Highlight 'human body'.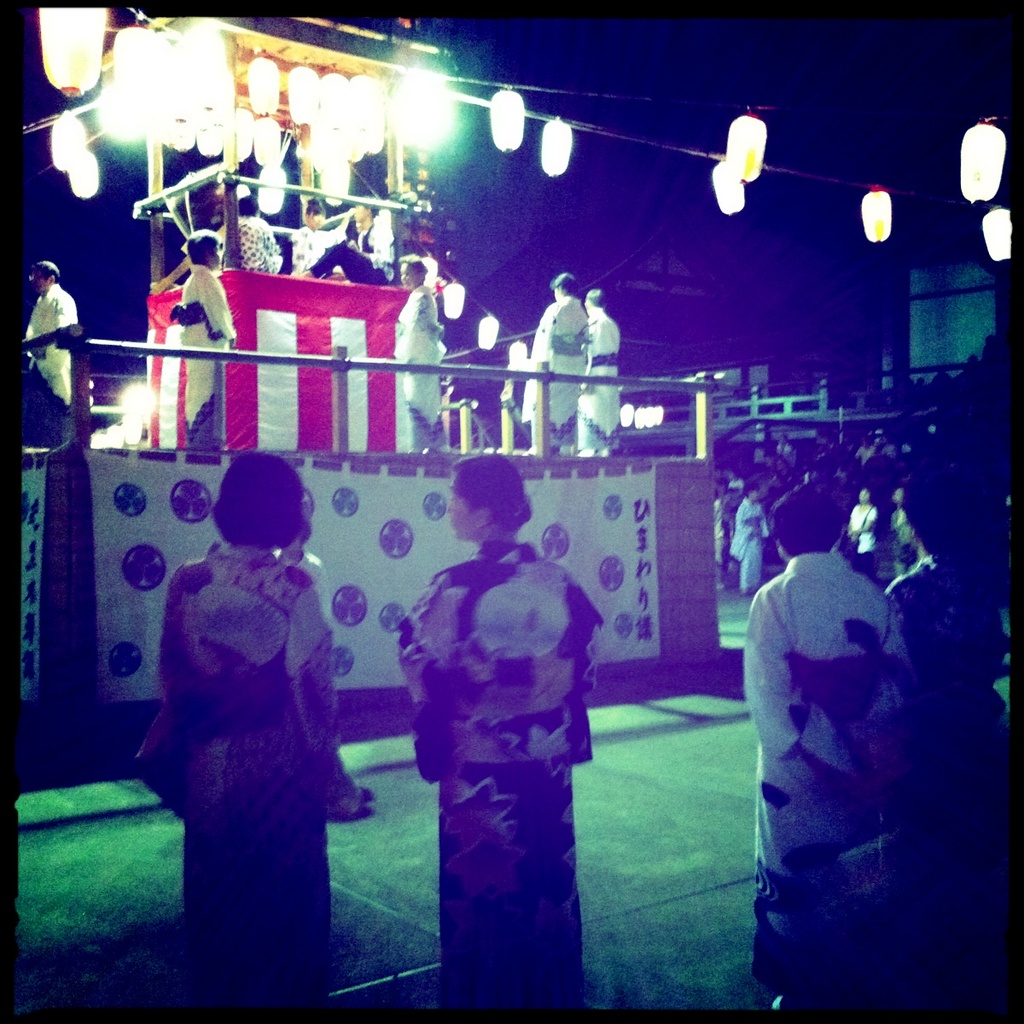
Highlighted region: box=[307, 217, 397, 280].
